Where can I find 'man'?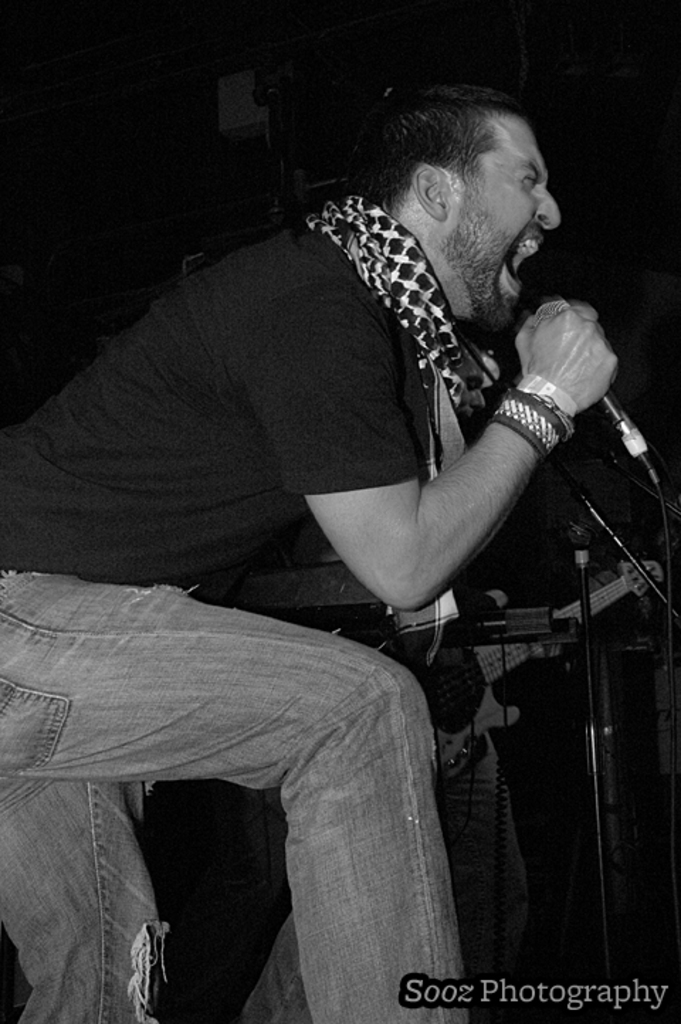
You can find it at (0, 67, 623, 1023).
